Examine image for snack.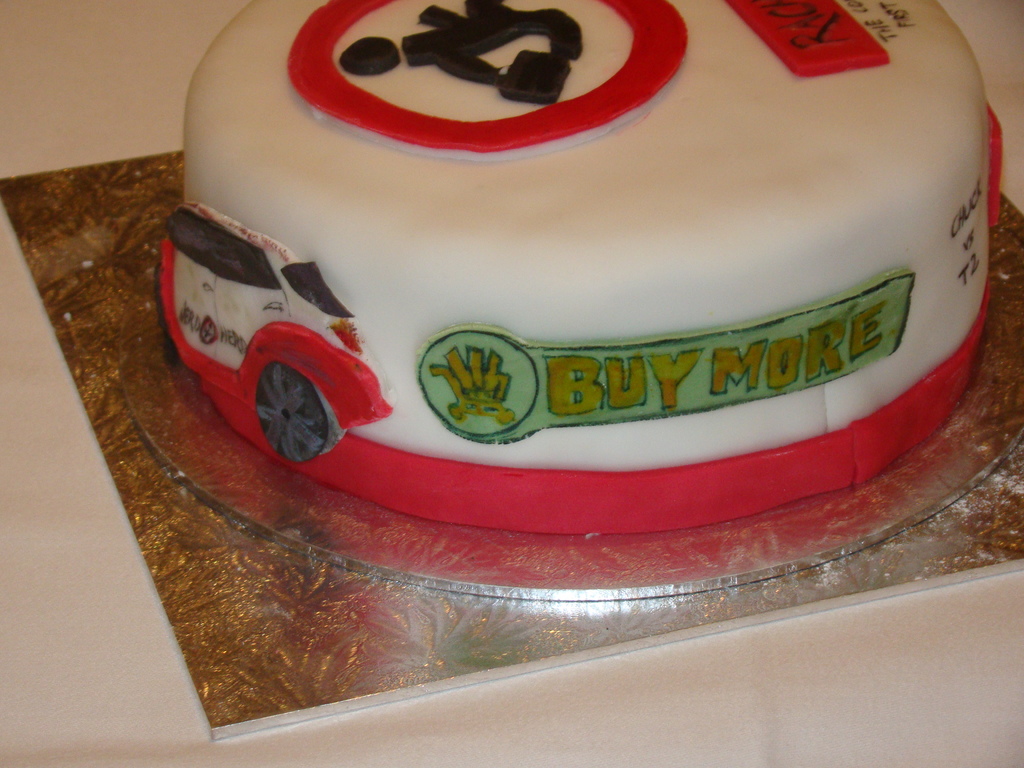
Examination result: l=47, t=0, r=1023, b=657.
